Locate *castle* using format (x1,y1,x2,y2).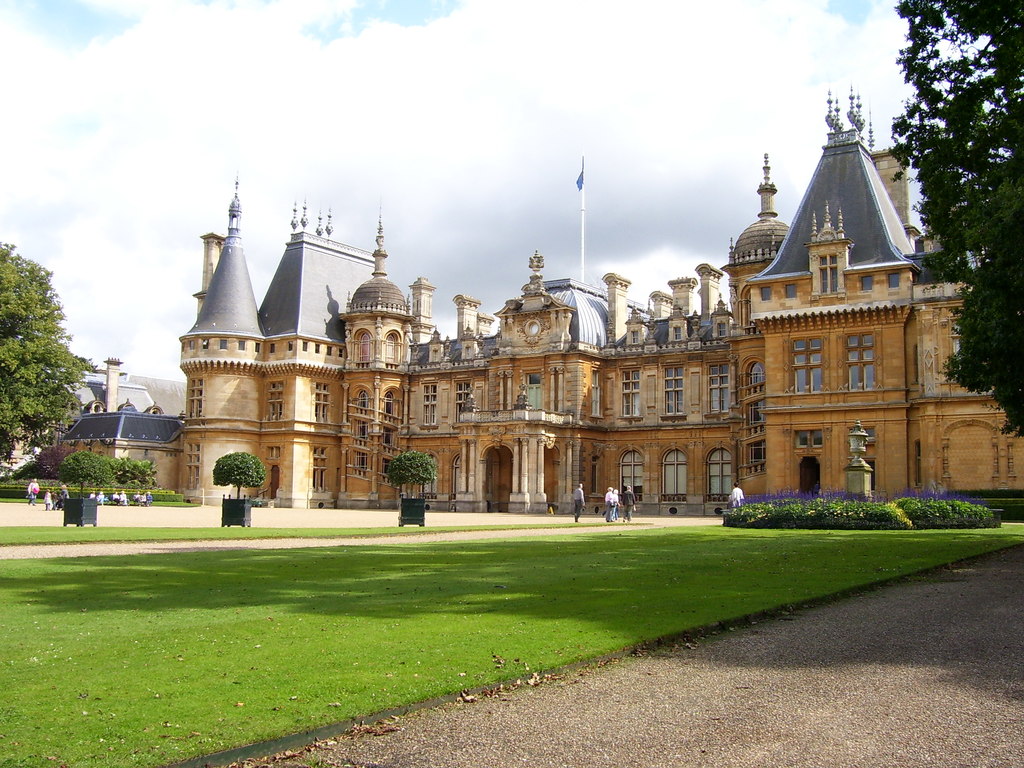
(29,79,1023,514).
